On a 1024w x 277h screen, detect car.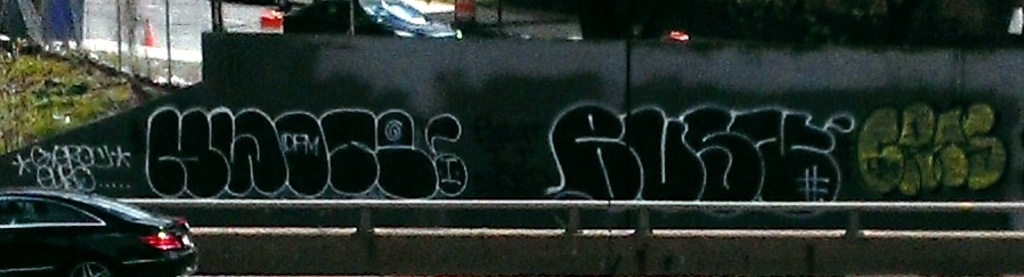
crop(405, 0, 453, 23).
